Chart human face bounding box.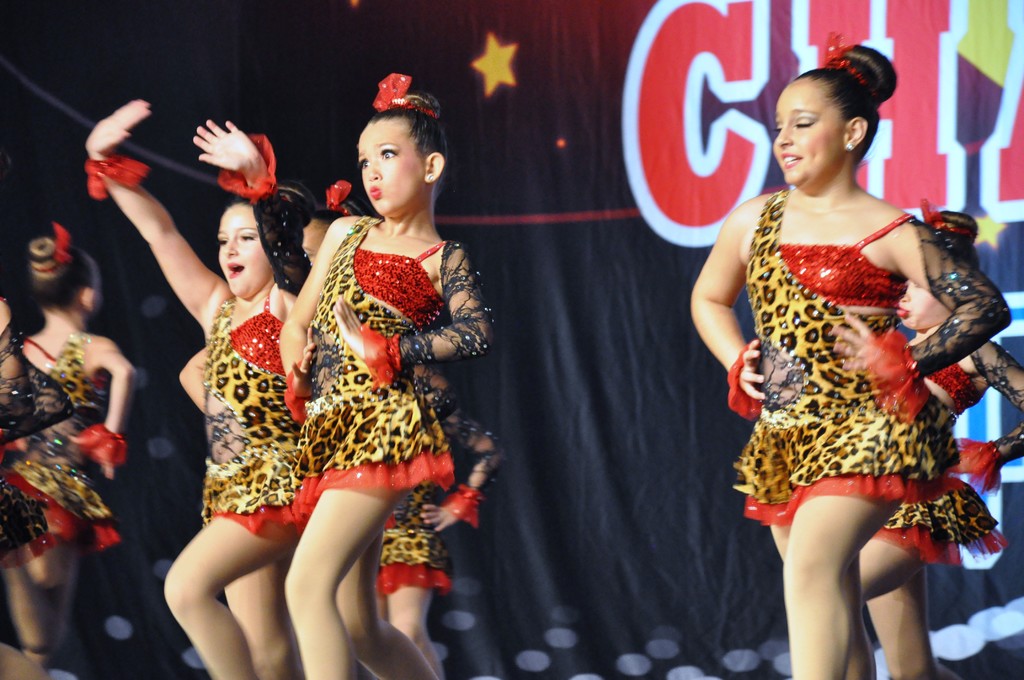
Charted: box=[215, 205, 273, 298].
